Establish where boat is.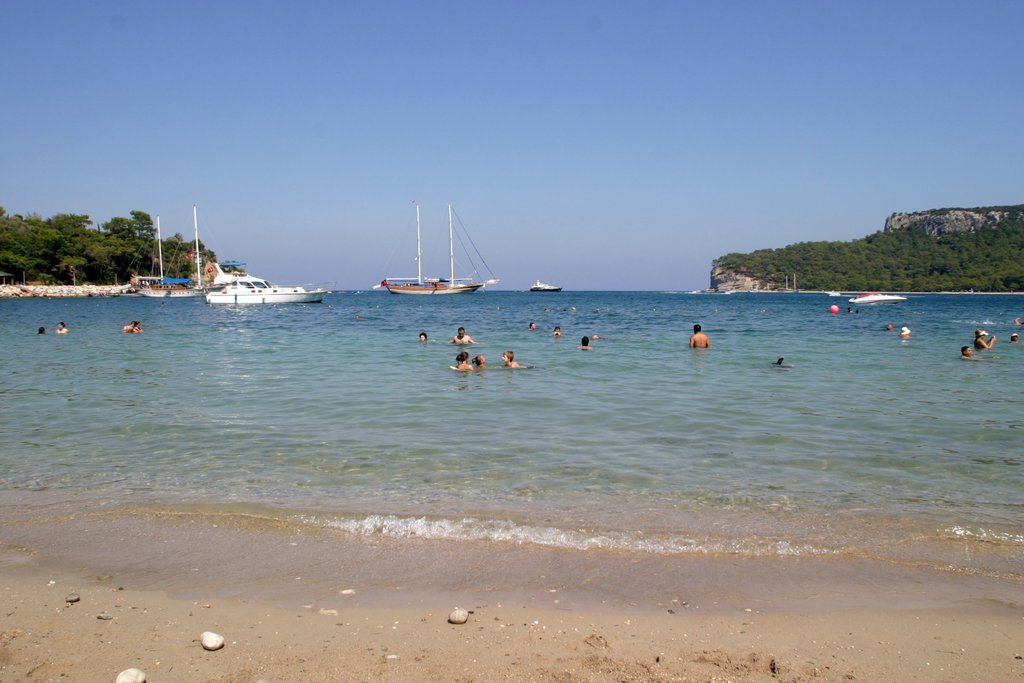
Established at 531:279:563:294.
